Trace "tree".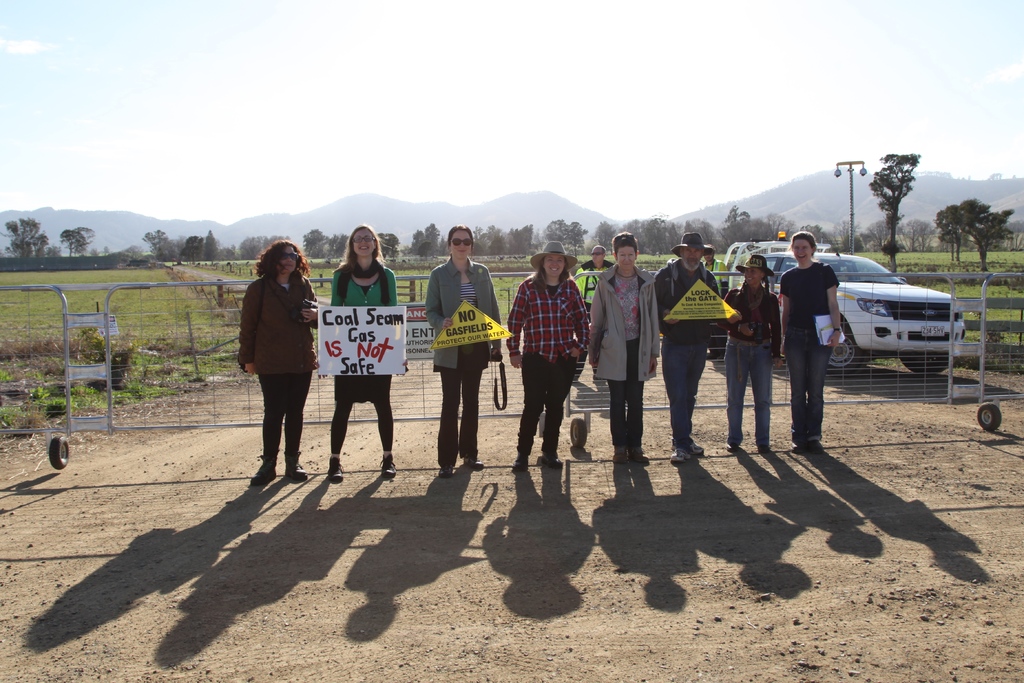
Traced to 722,199,755,240.
